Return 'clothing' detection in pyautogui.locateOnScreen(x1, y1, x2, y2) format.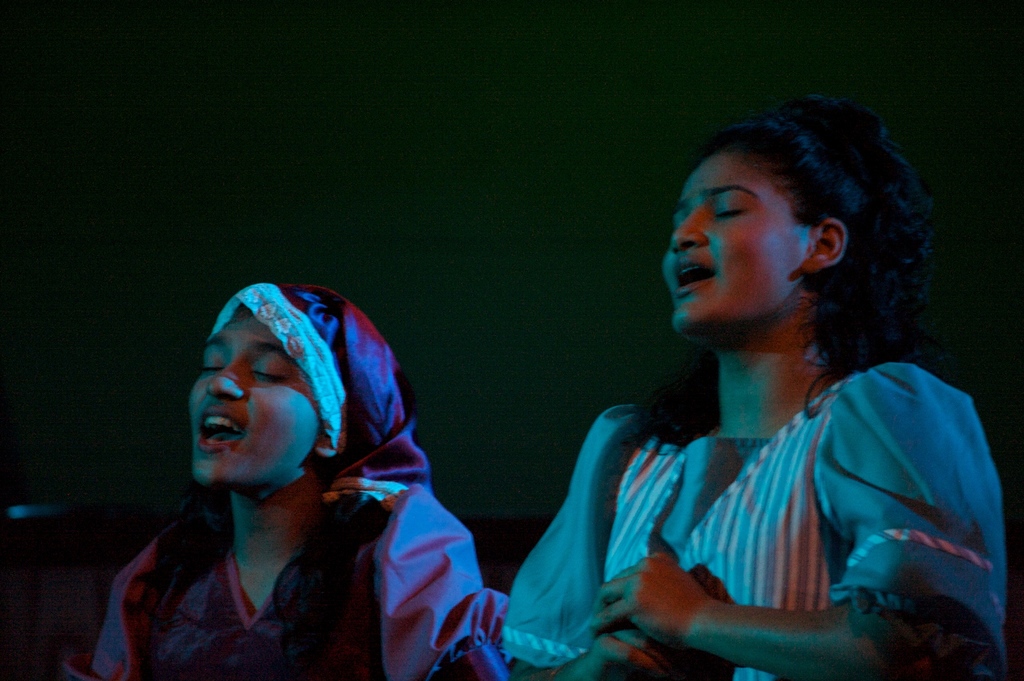
pyautogui.locateOnScreen(500, 400, 1012, 678).
